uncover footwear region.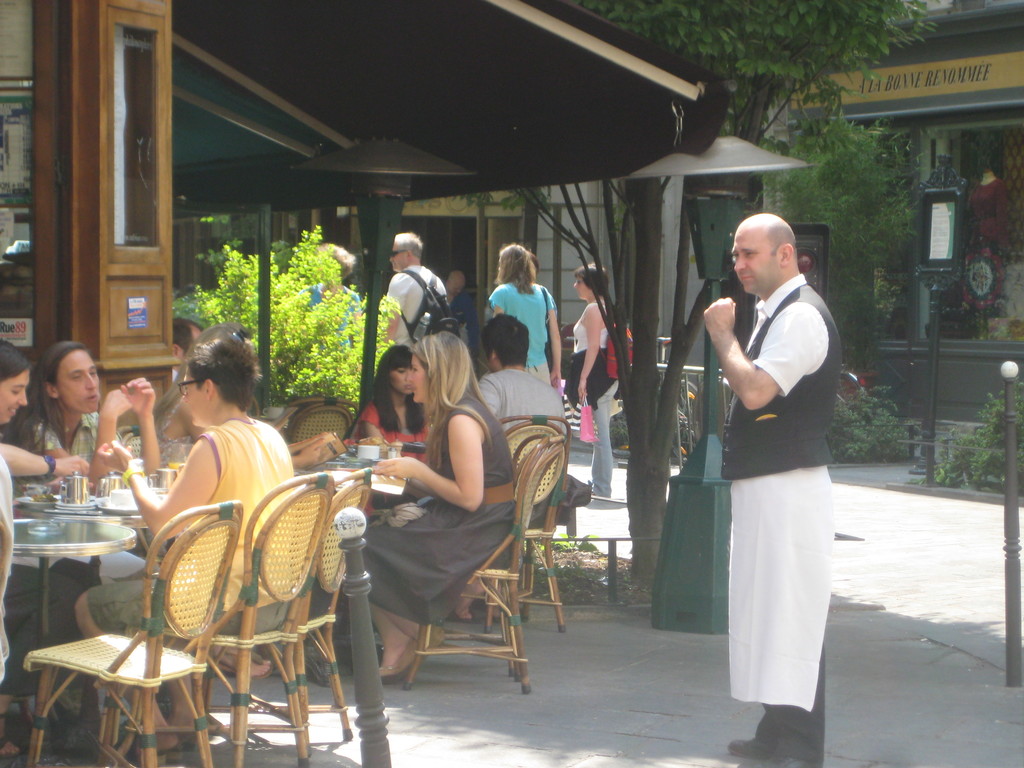
Uncovered: region(211, 646, 277, 683).
